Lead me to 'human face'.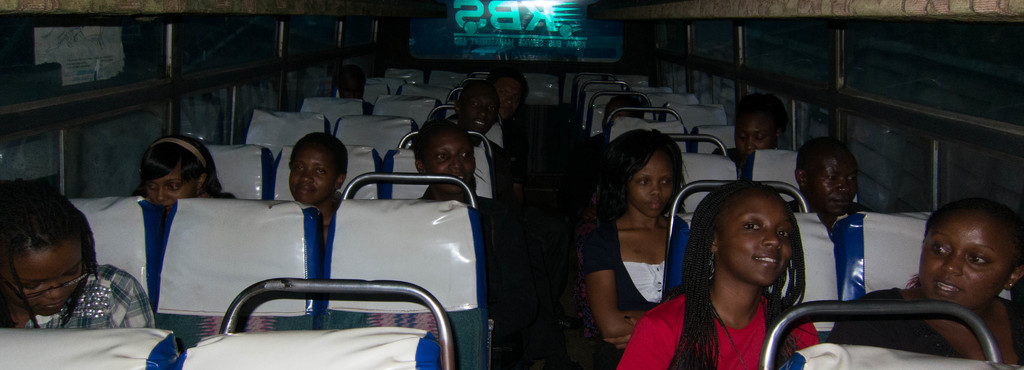
Lead to box(423, 127, 478, 194).
